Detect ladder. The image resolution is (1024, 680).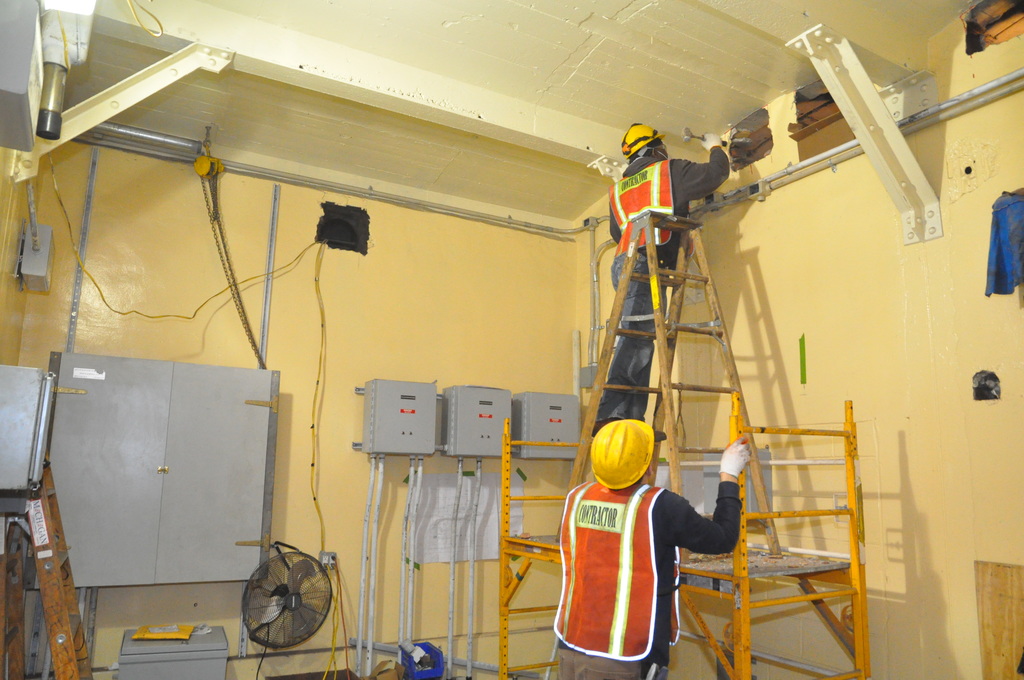
bbox(559, 210, 784, 566).
